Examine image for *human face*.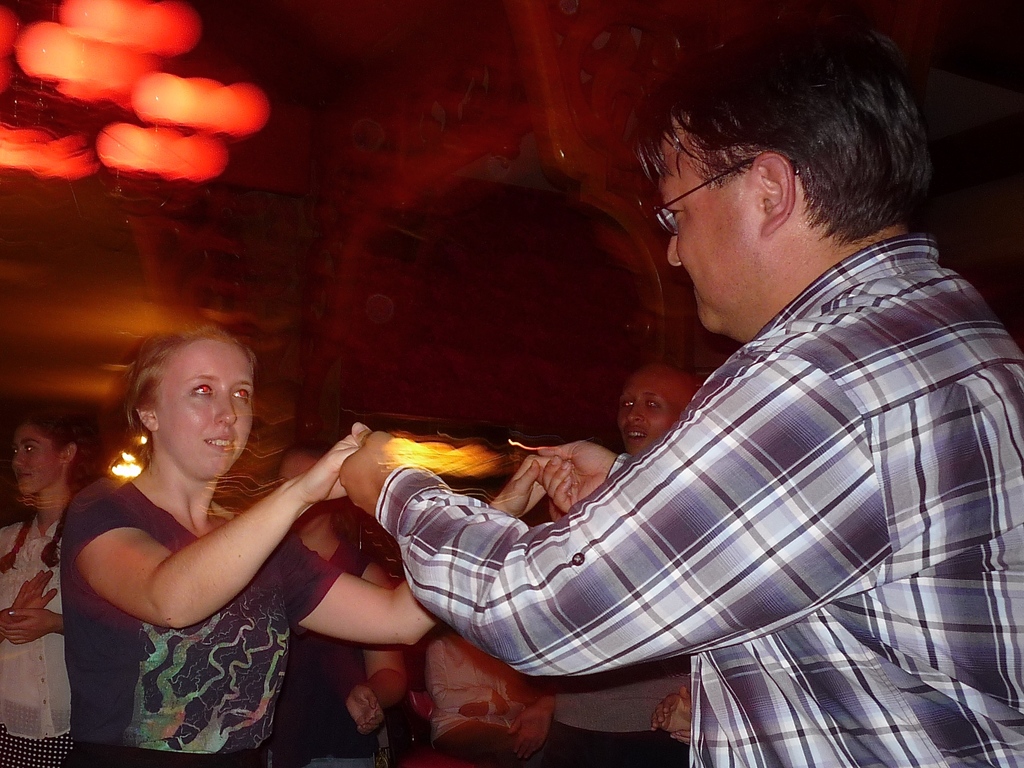
Examination result: (x1=1, y1=417, x2=63, y2=494).
